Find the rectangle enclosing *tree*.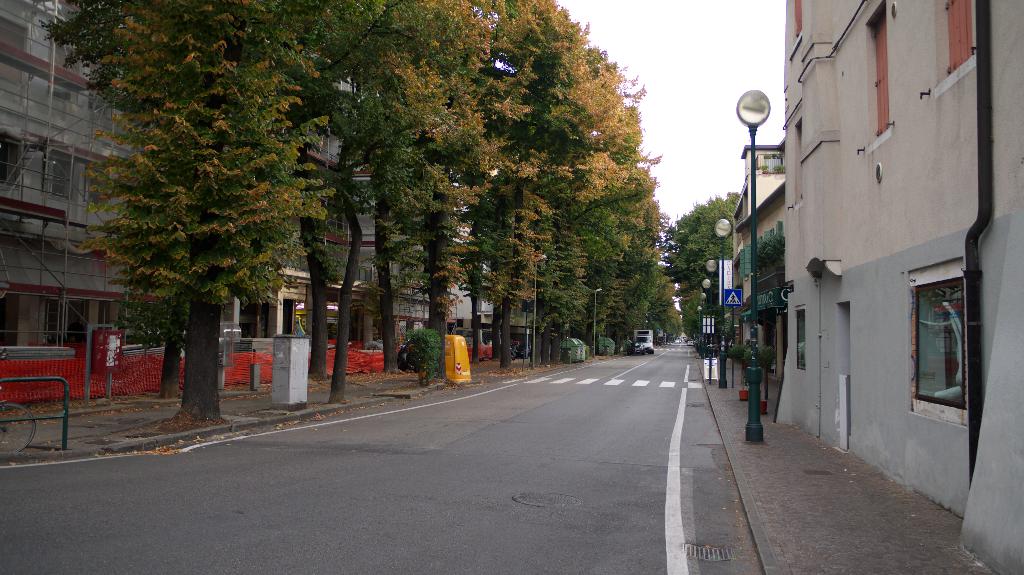
BBox(660, 187, 742, 343).
